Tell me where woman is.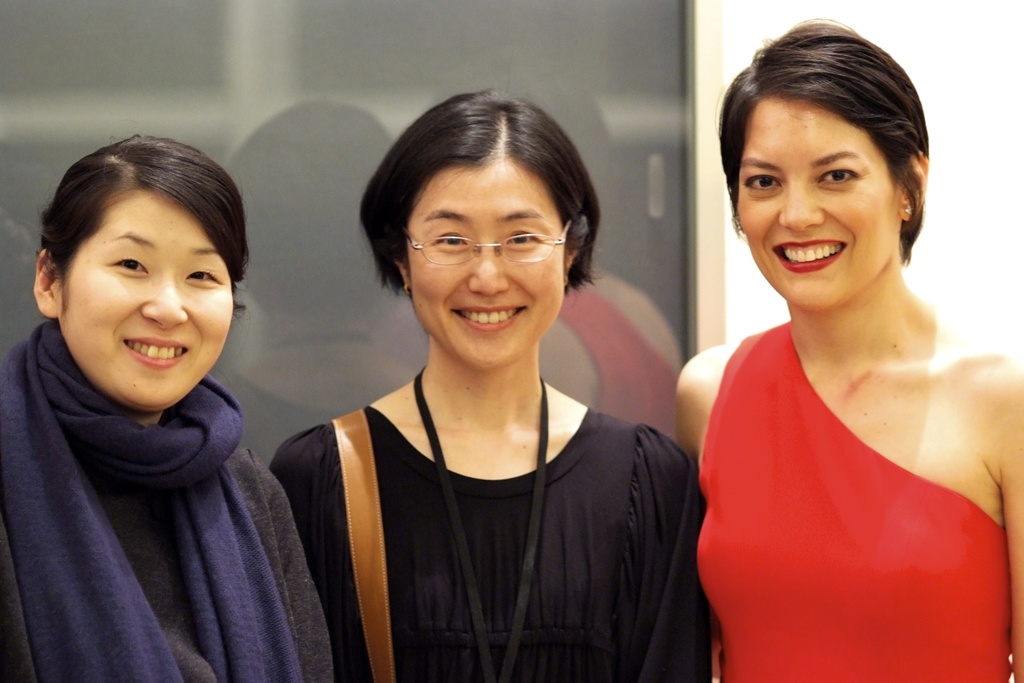
woman is at crop(652, 24, 1005, 682).
